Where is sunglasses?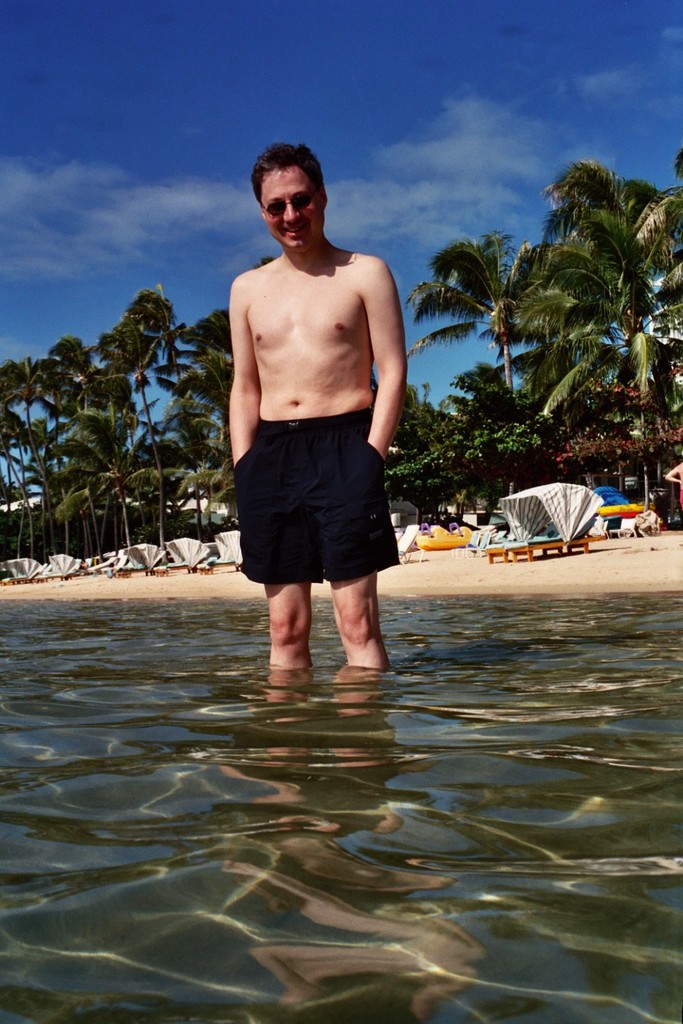
bbox(264, 190, 317, 218).
